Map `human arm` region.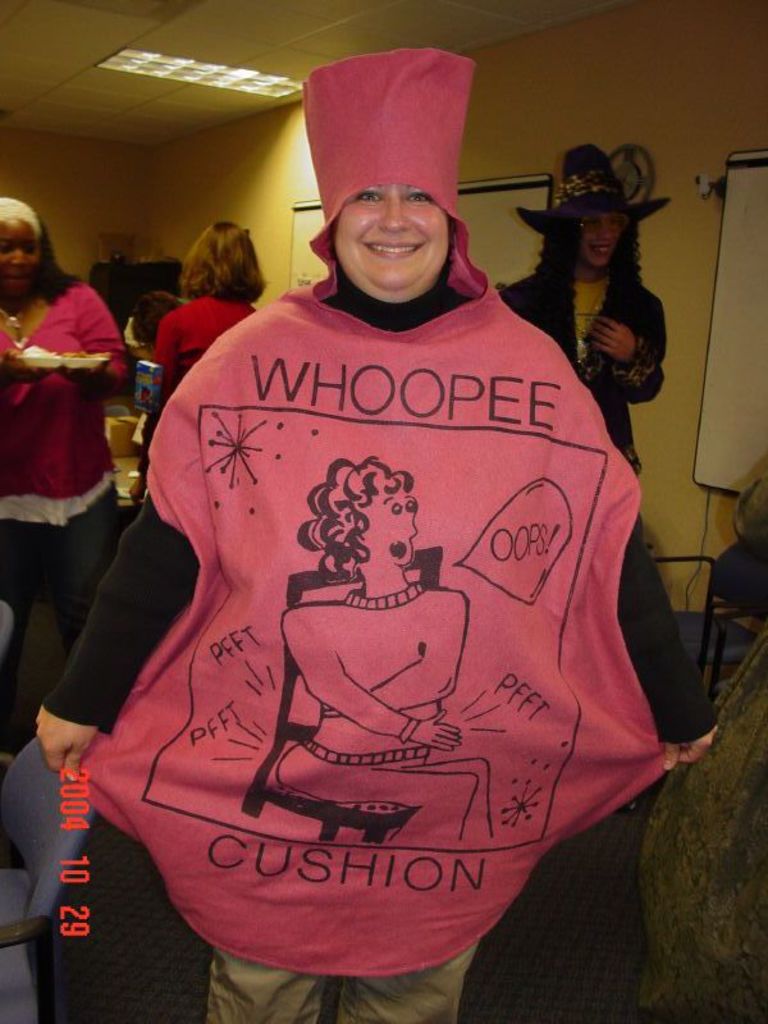
Mapped to <bbox>0, 343, 42, 393</bbox>.
